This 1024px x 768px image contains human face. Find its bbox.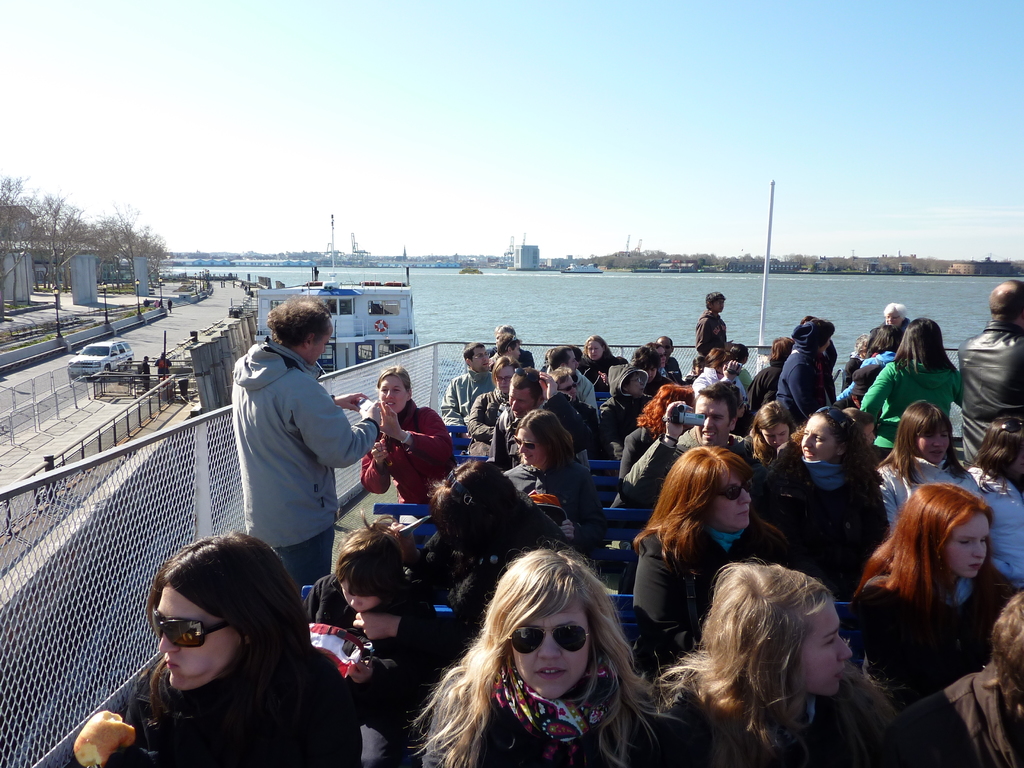
(476,351,495,372).
